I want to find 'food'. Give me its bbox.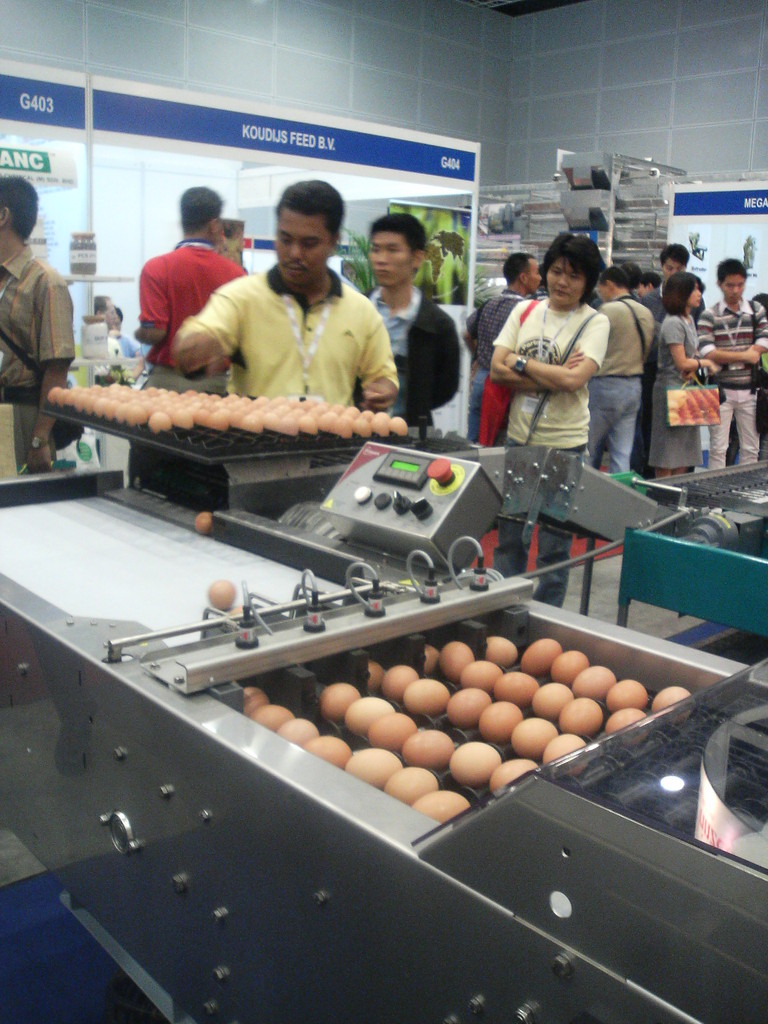
bbox=[228, 600, 245, 618].
